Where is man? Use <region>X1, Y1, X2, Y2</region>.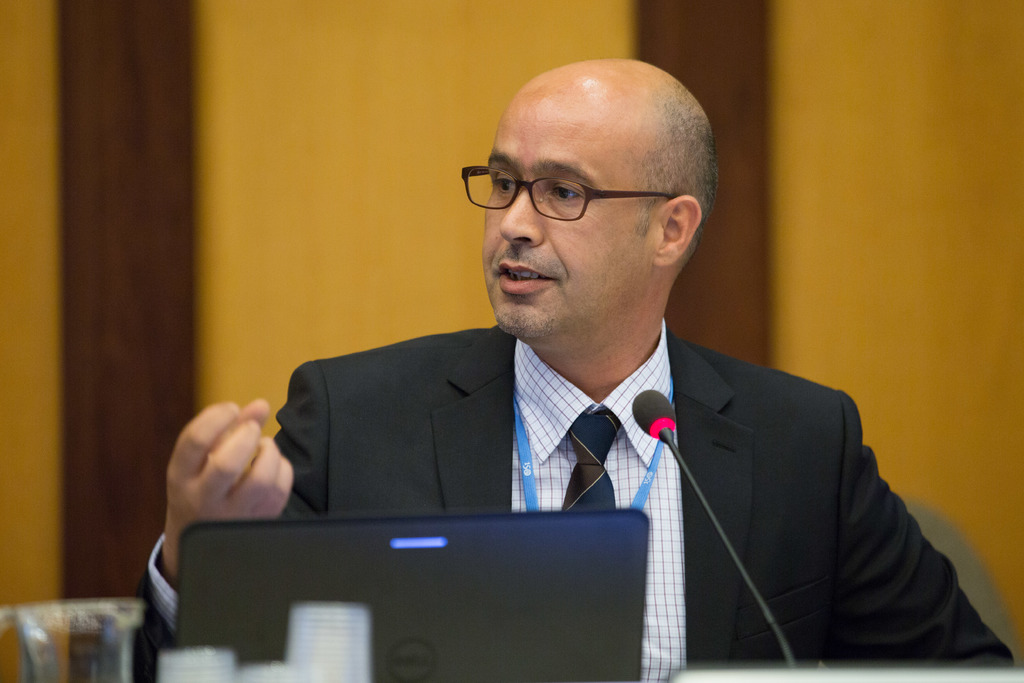
<region>202, 72, 921, 660</region>.
